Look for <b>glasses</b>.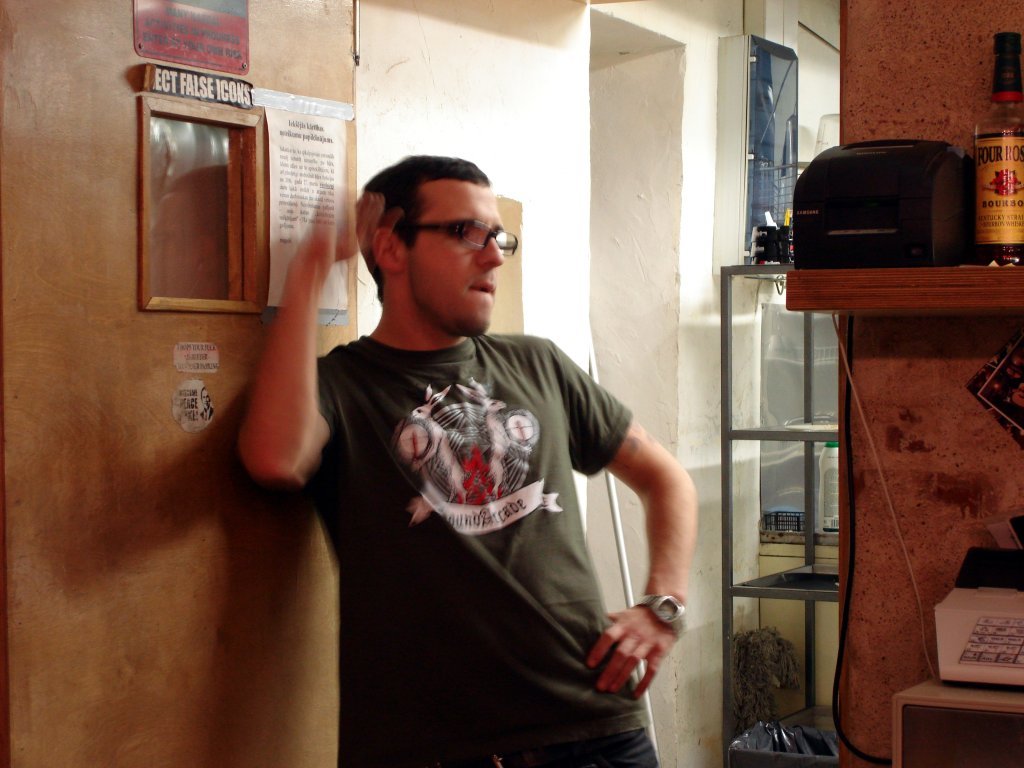
Found: (369, 208, 519, 259).
